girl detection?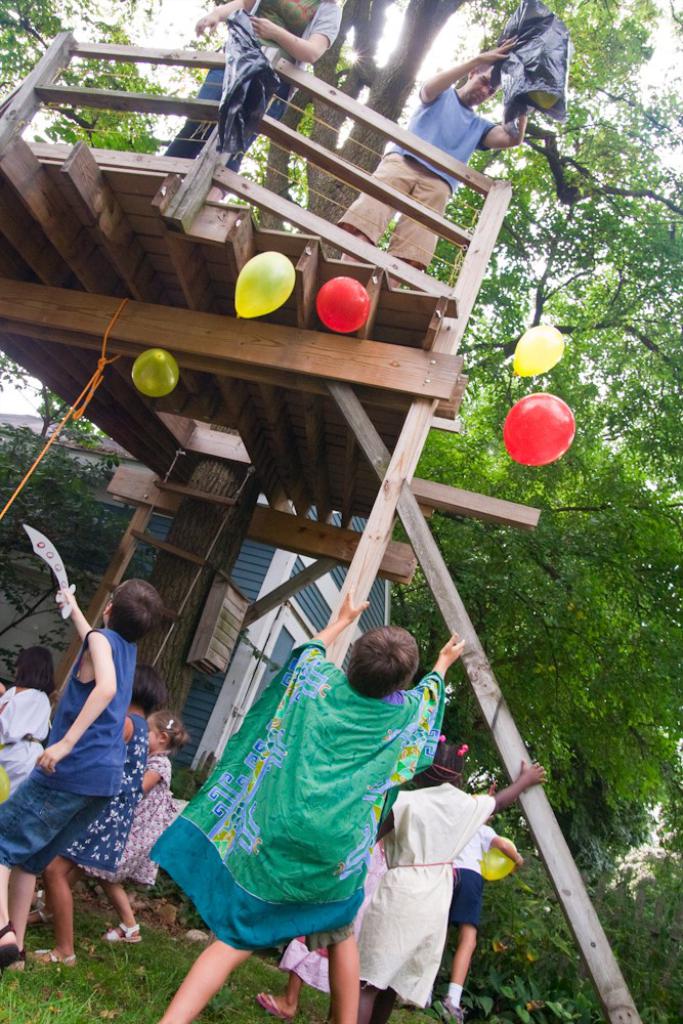
box=[44, 663, 153, 968]
